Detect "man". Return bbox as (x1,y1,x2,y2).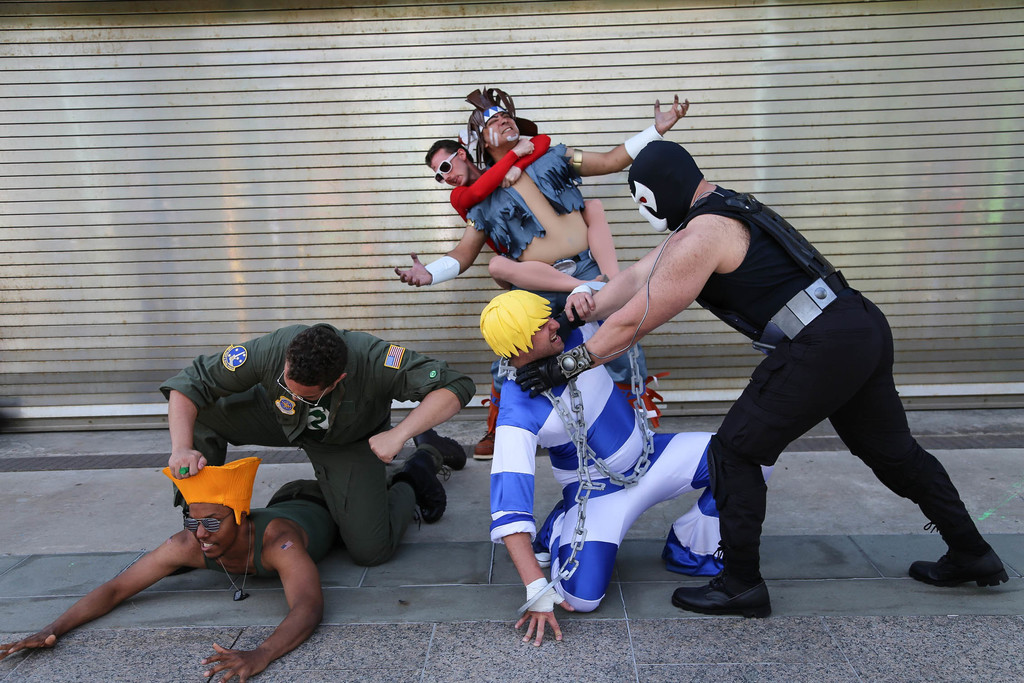
(481,277,785,646).
